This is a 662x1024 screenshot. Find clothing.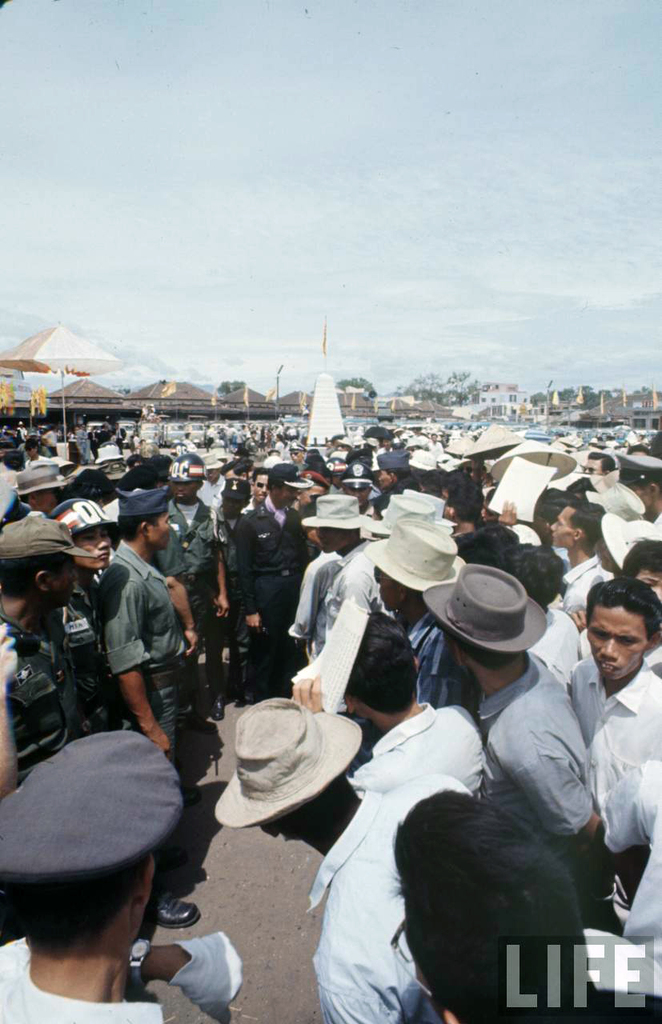
Bounding box: crop(54, 493, 110, 530).
